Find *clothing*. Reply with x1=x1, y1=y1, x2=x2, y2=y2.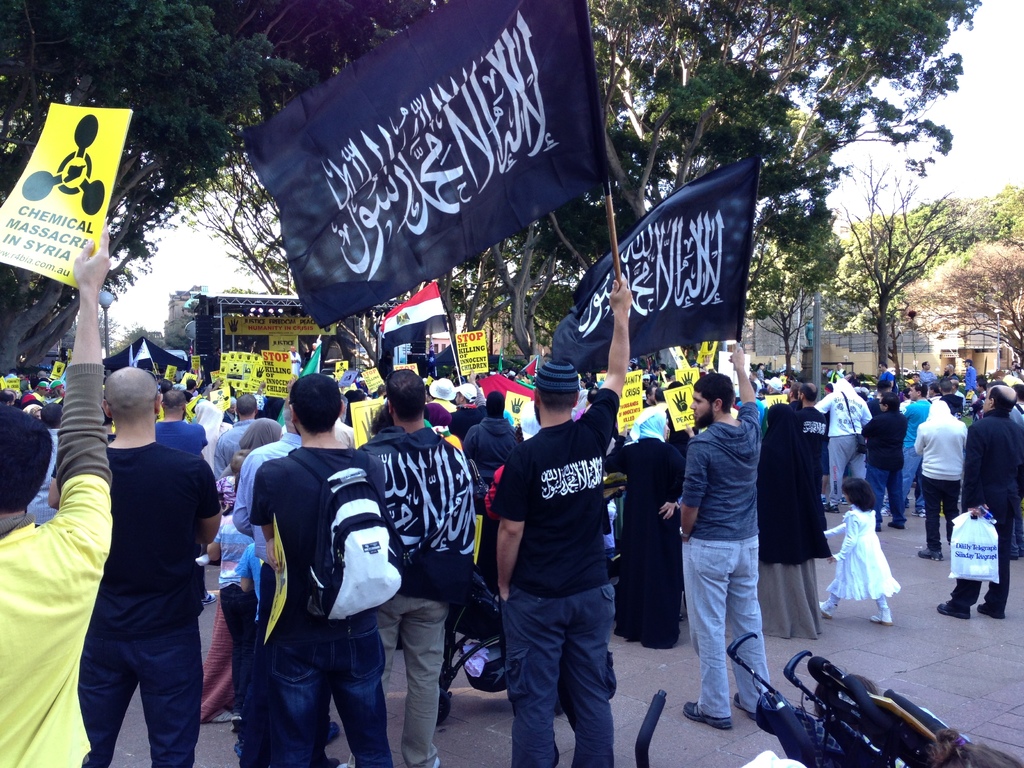
x1=813, y1=380, x2=873, y2=506.
